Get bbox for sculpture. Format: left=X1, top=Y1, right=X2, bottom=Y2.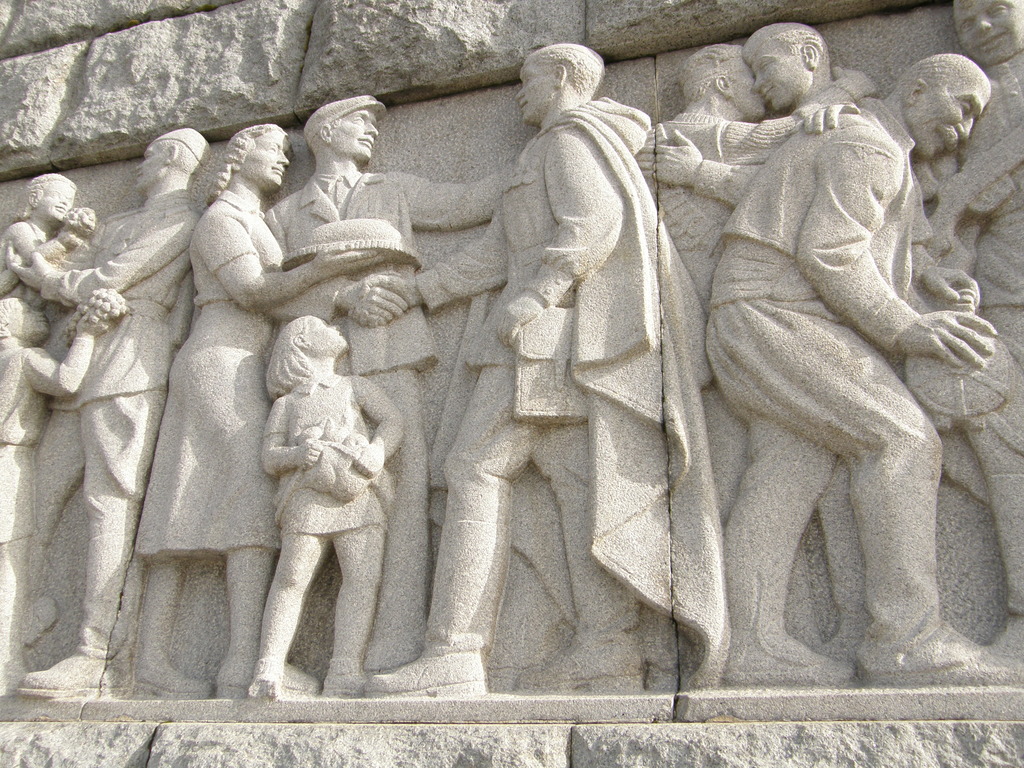
left=630, top=2, right=890, bottom=683.
